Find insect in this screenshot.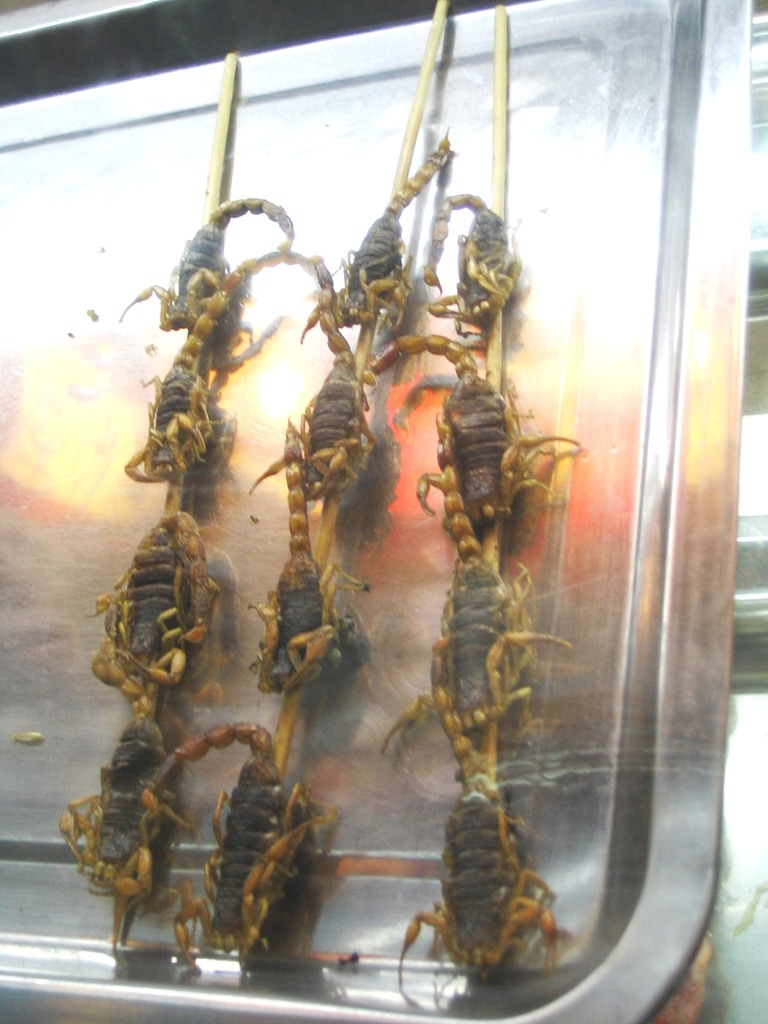
The bounding box for insect is detection(372, 468, 584, 755).
